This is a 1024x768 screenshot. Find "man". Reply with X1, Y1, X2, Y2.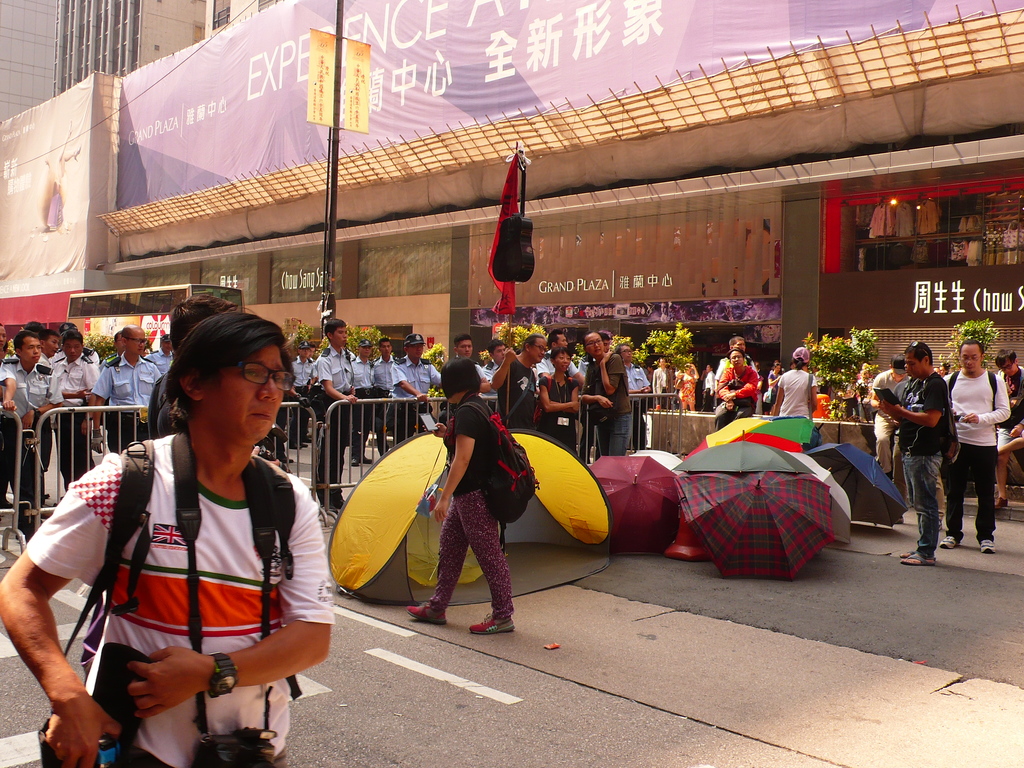
449, 330, 489, 390.
